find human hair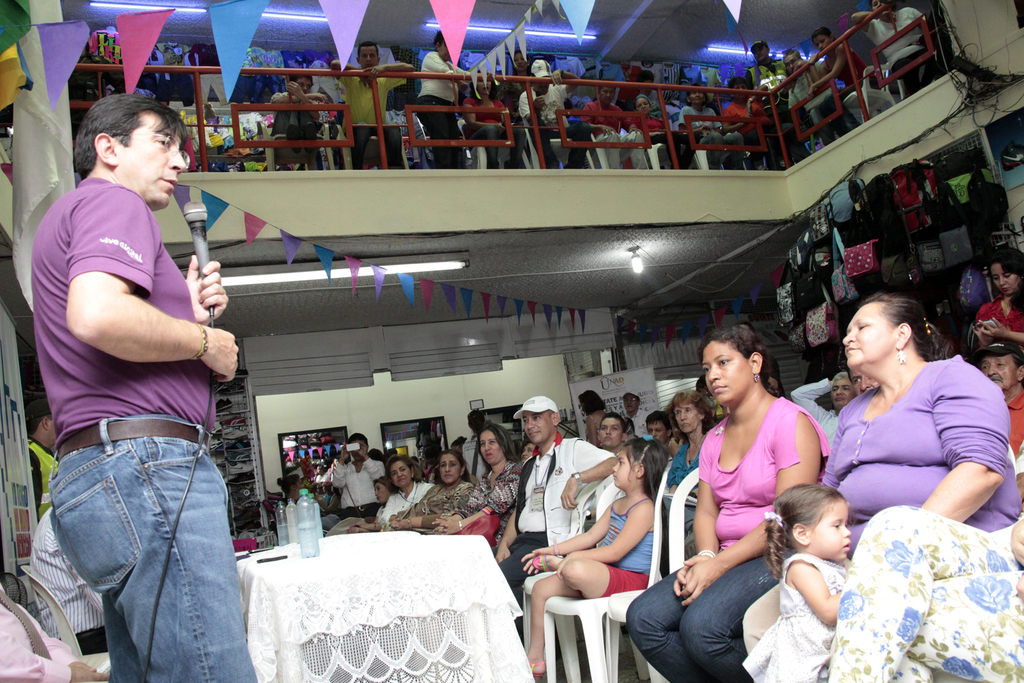
region(79, 90, 191, 179)
